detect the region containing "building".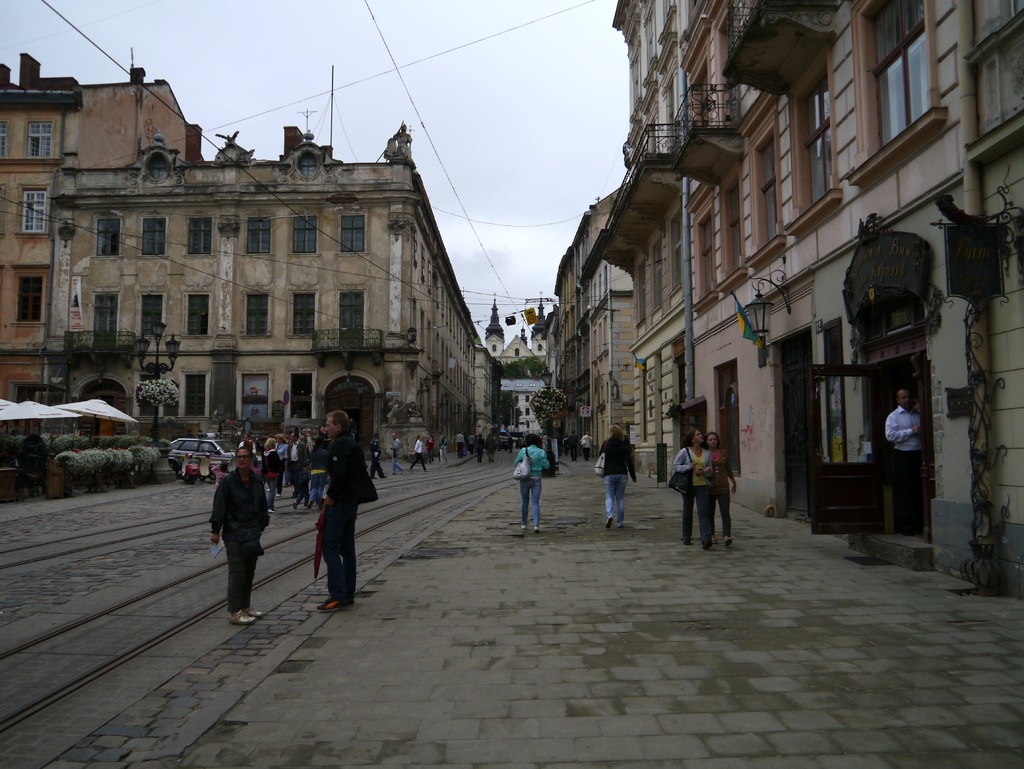
[left=3, top=49, right=198, bottom=405].
